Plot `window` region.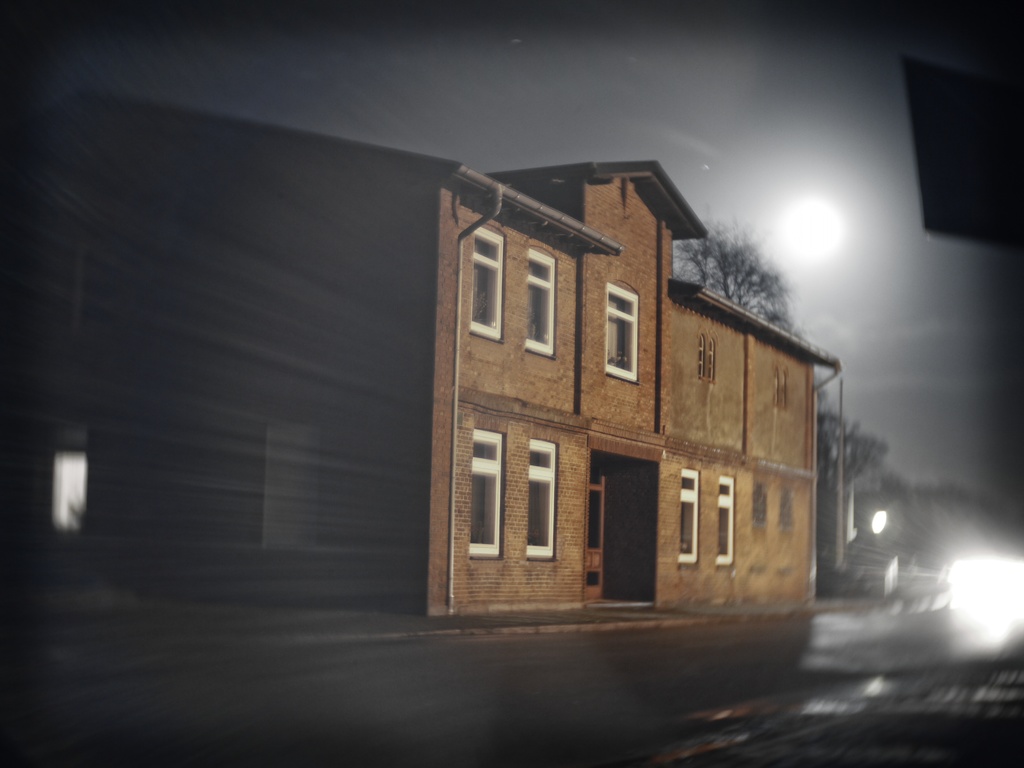
Plotted at (left=698, top=326, right=721, bottom=387).
